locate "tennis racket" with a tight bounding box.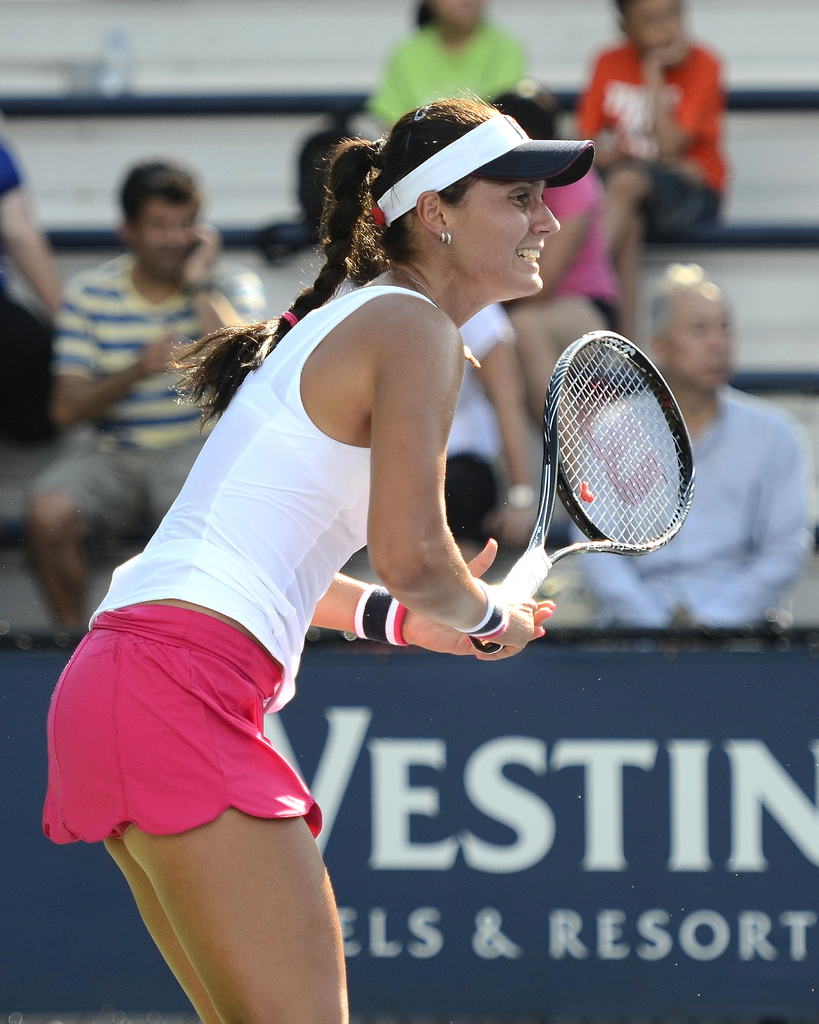
rect(472, 328, 696, 653).
